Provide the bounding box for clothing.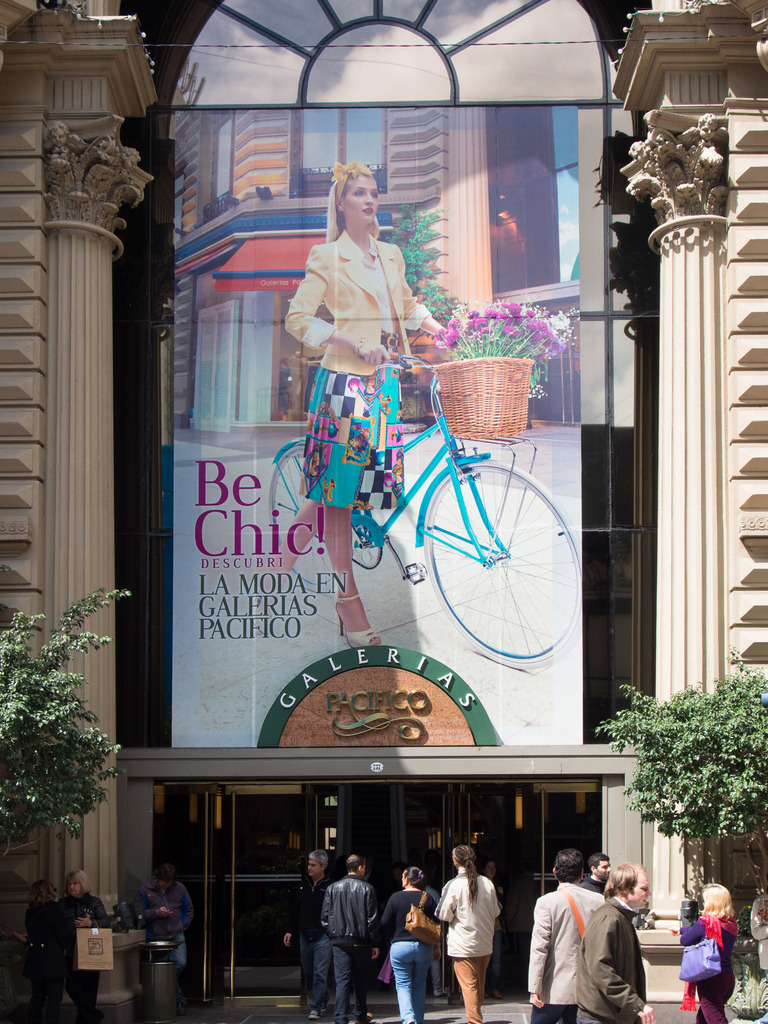
[525,872,608,1023].
